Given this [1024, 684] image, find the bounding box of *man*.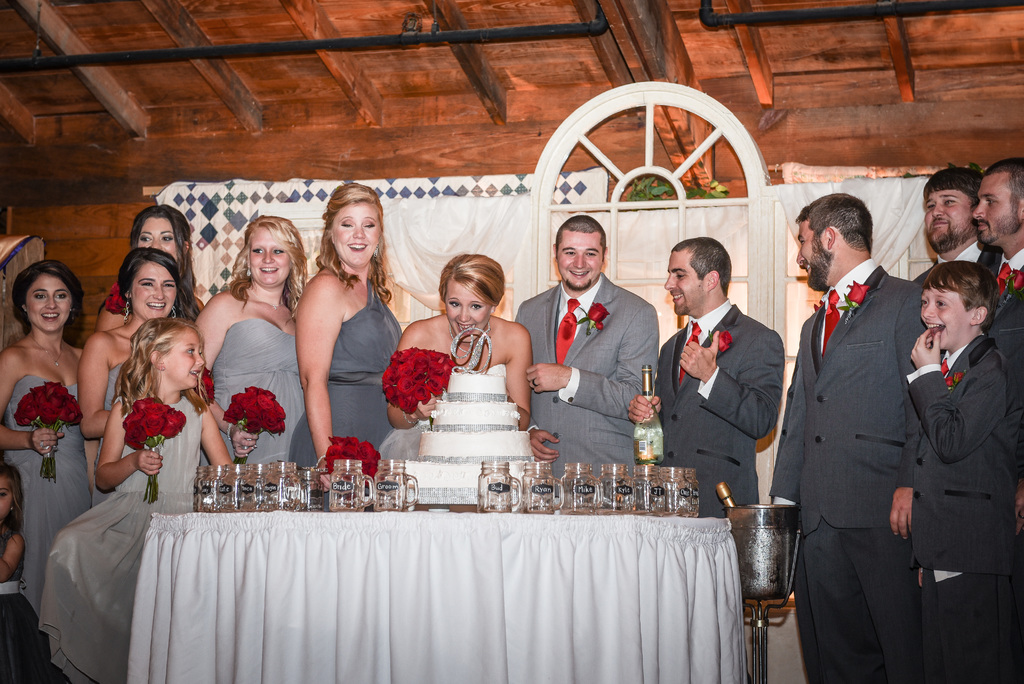
detection(909, 164, 1006, 285).
